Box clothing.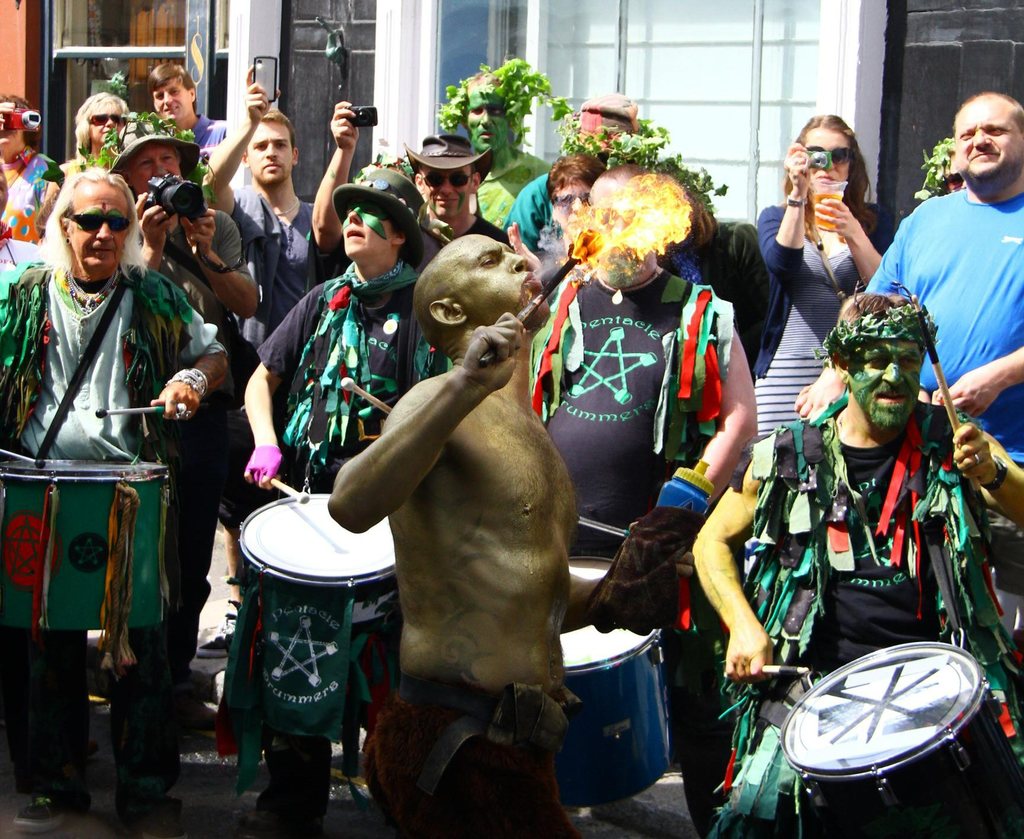
left=185, top=114, right=235, bottom=154.
